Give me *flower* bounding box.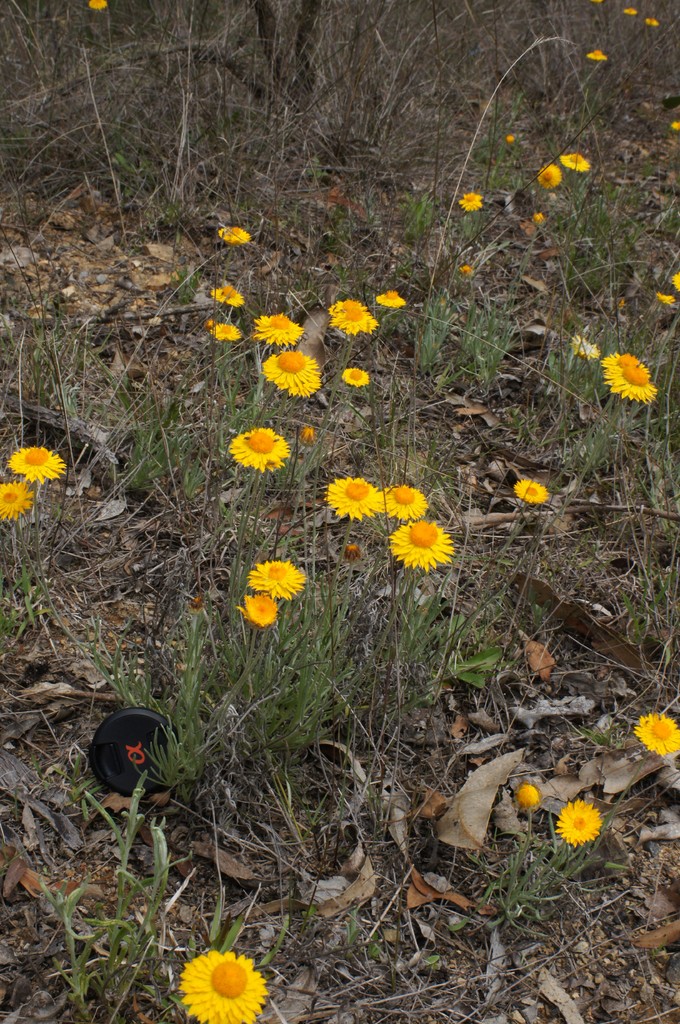
<region>668, 267, 679, 291</region>.
